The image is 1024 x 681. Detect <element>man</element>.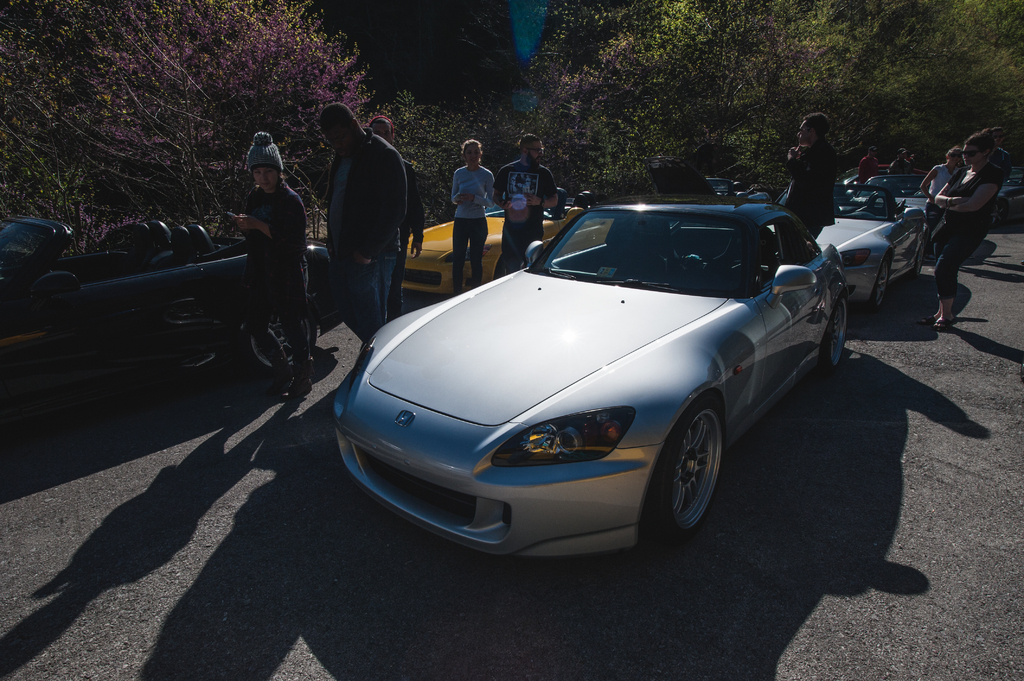
Detection: [887, 146, 912, 175].
